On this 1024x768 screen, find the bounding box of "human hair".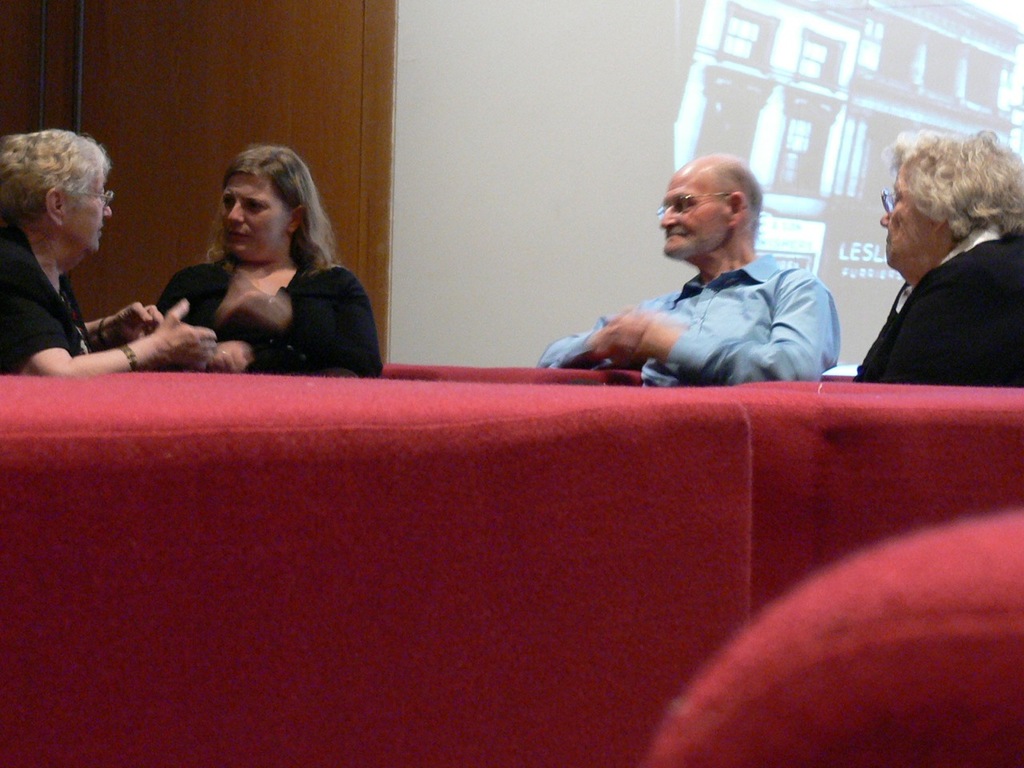
Bounding box: <region>711, 163, 765, 259</region>.
